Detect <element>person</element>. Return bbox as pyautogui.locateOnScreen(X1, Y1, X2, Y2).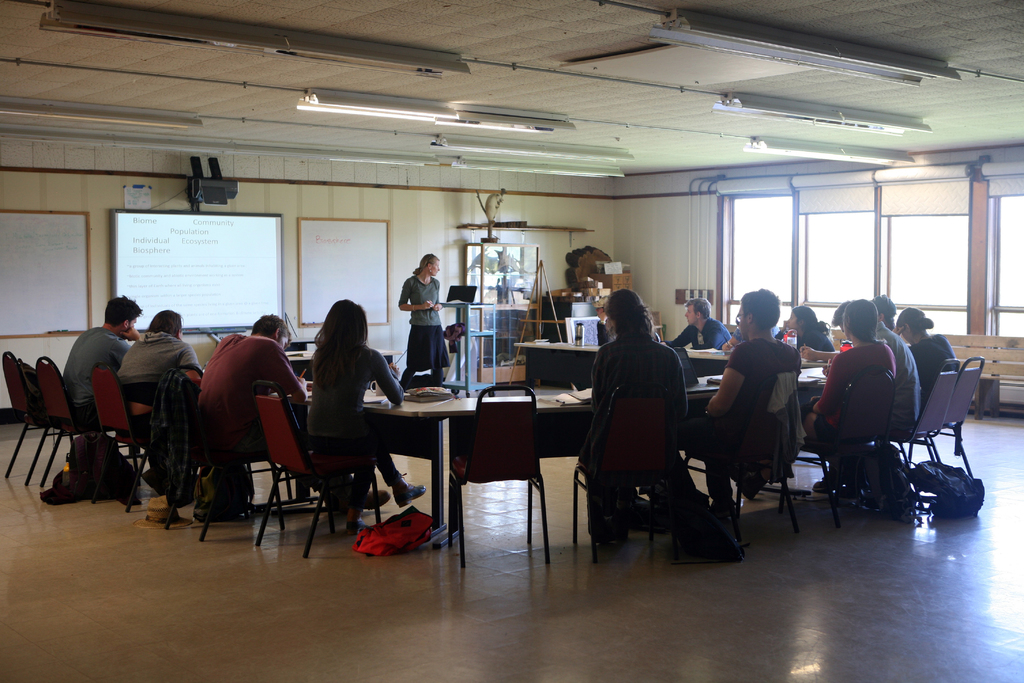
pyautogui.locateOnScreen(710, 287, 797, 523).
